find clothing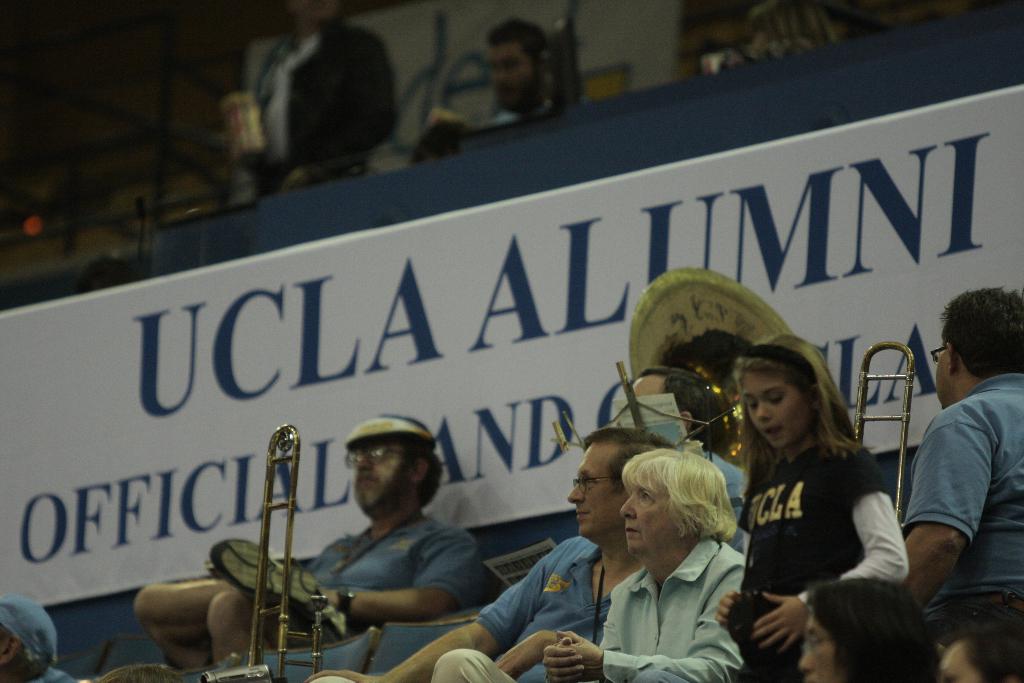
{"left": 254, "top": 24, "right": 401, "bottom": 175}
